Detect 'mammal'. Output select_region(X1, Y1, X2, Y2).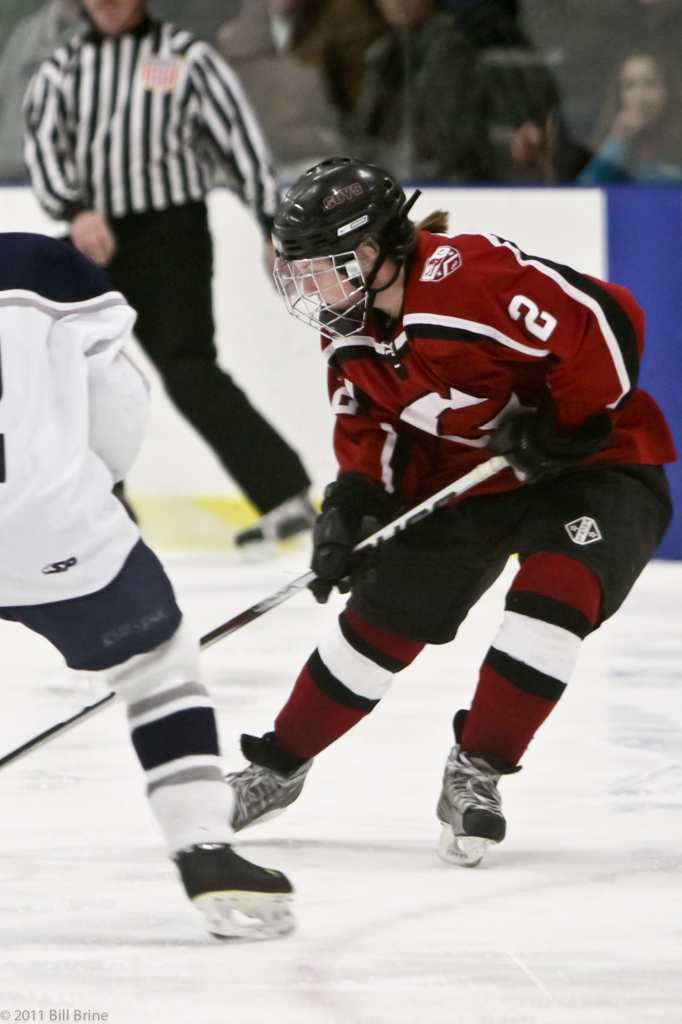
select_region(0, 229, 299, 944).
